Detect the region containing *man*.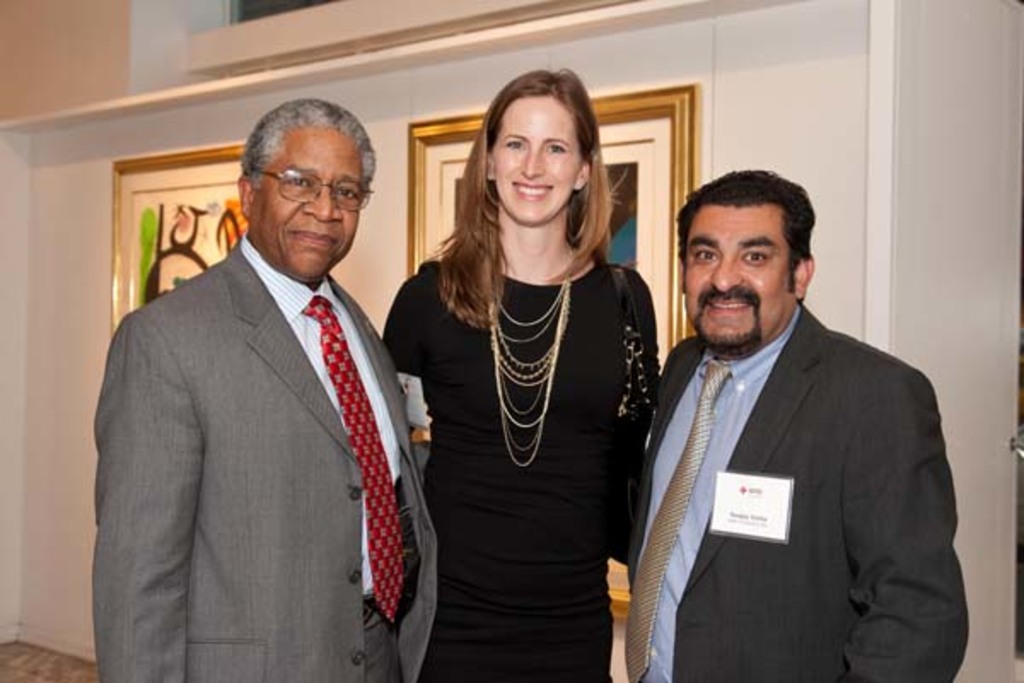
x1=82 y1=96 x2=447 y2=681.
